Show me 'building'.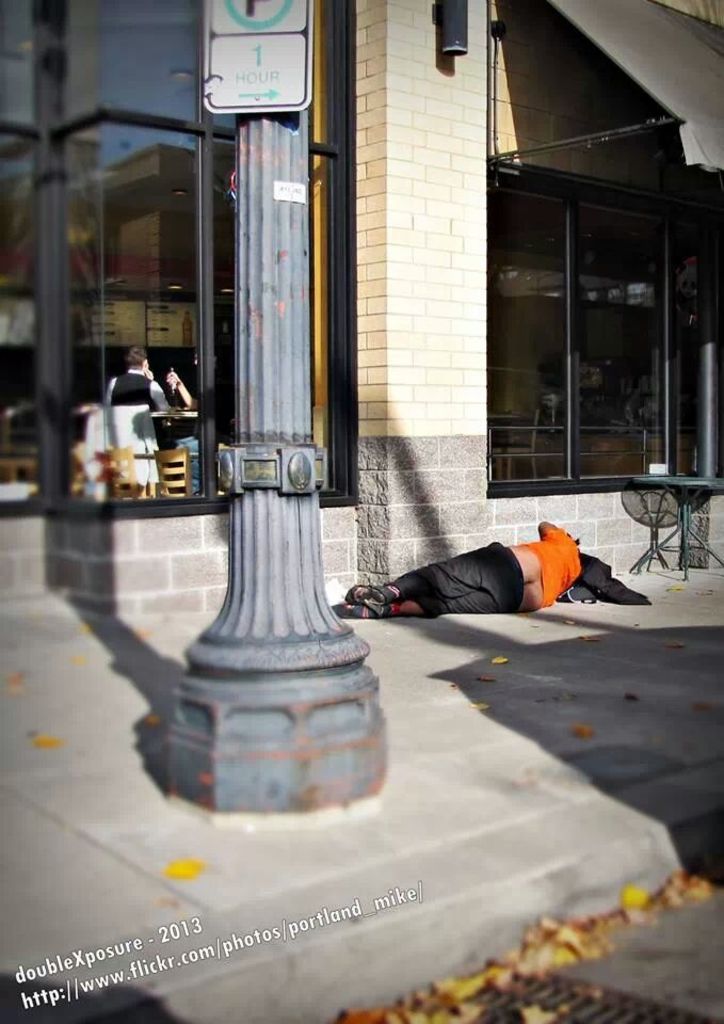
'building' is here: pyautogui.locateOnScreen(0, 0, 723, 614).
